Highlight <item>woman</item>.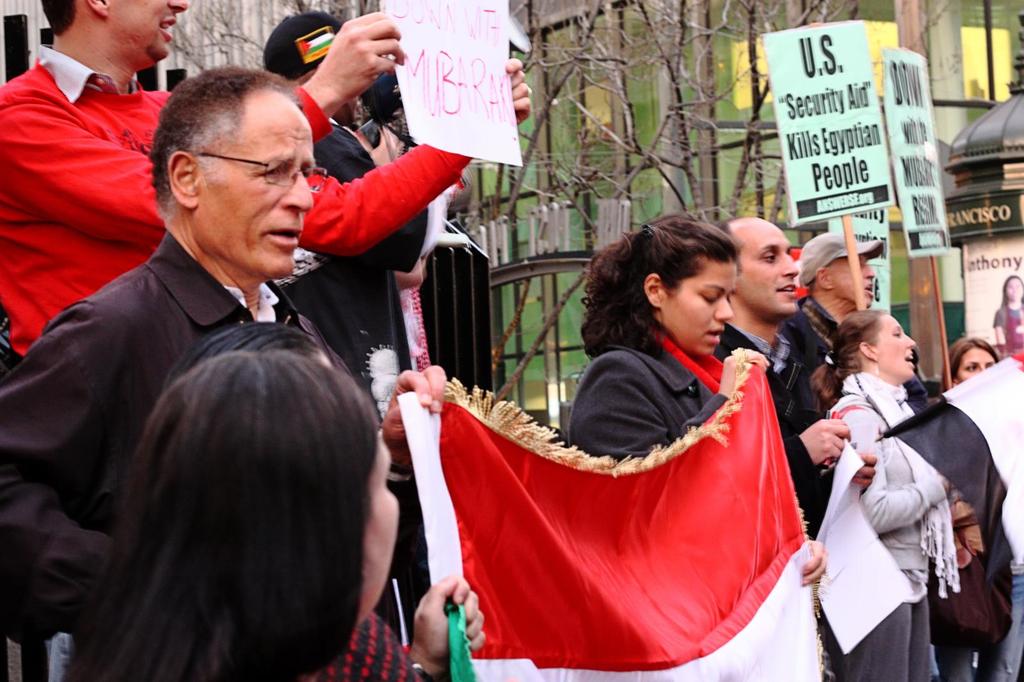
Highlighted region: l=562, t=219, r=829, b=587.
